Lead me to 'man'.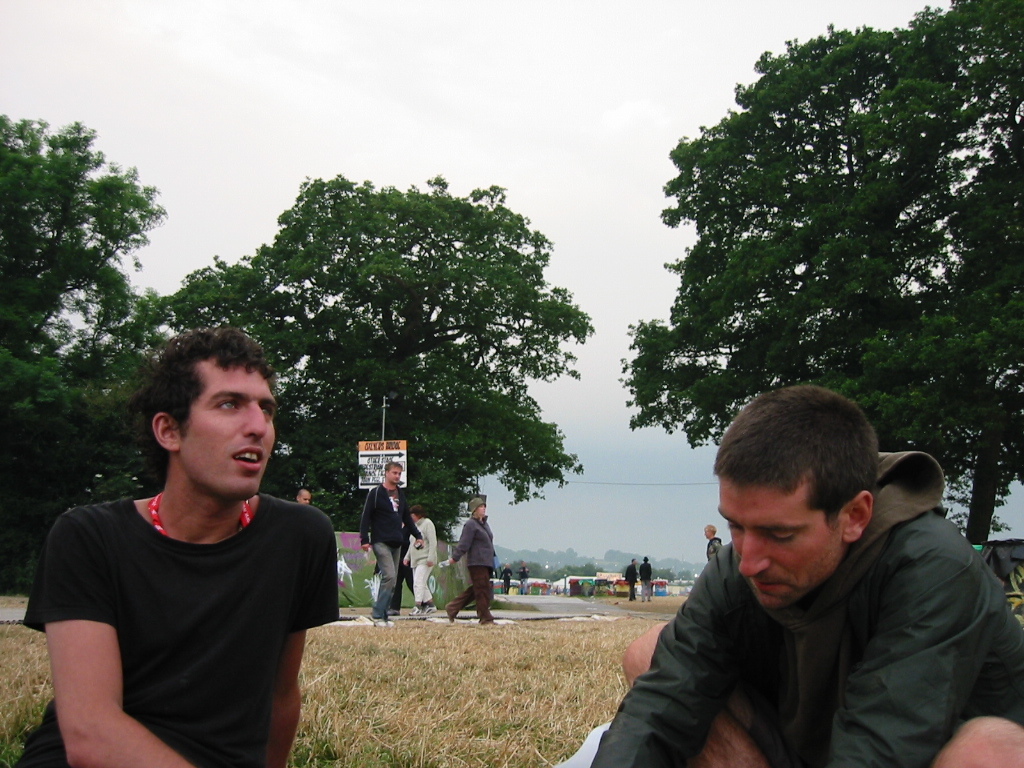
Lead to 643:554:657:599.
